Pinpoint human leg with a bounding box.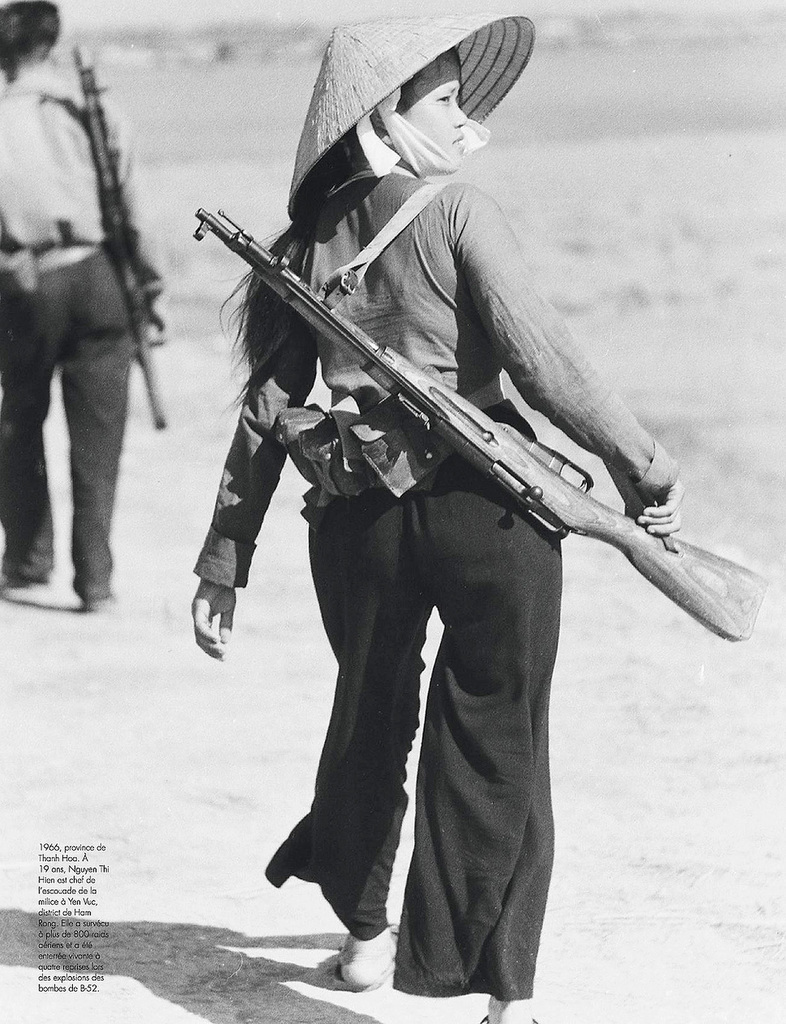
region(0, 277, 86, 587).
